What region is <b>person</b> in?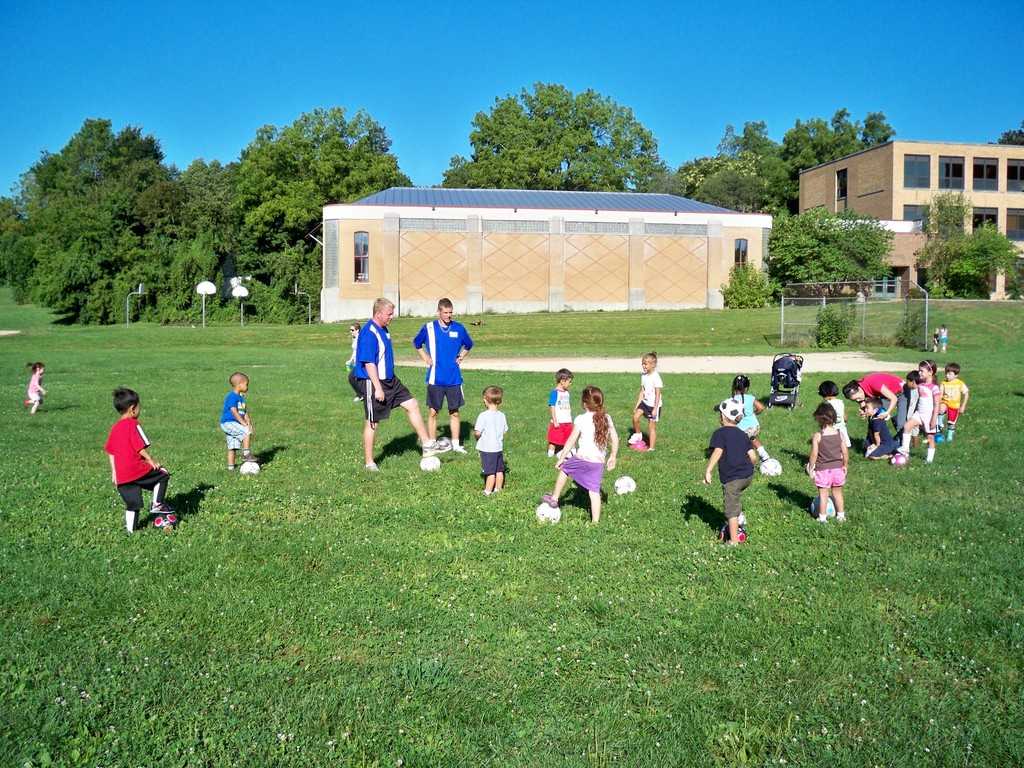
rect(727, 372, 773, 465).
